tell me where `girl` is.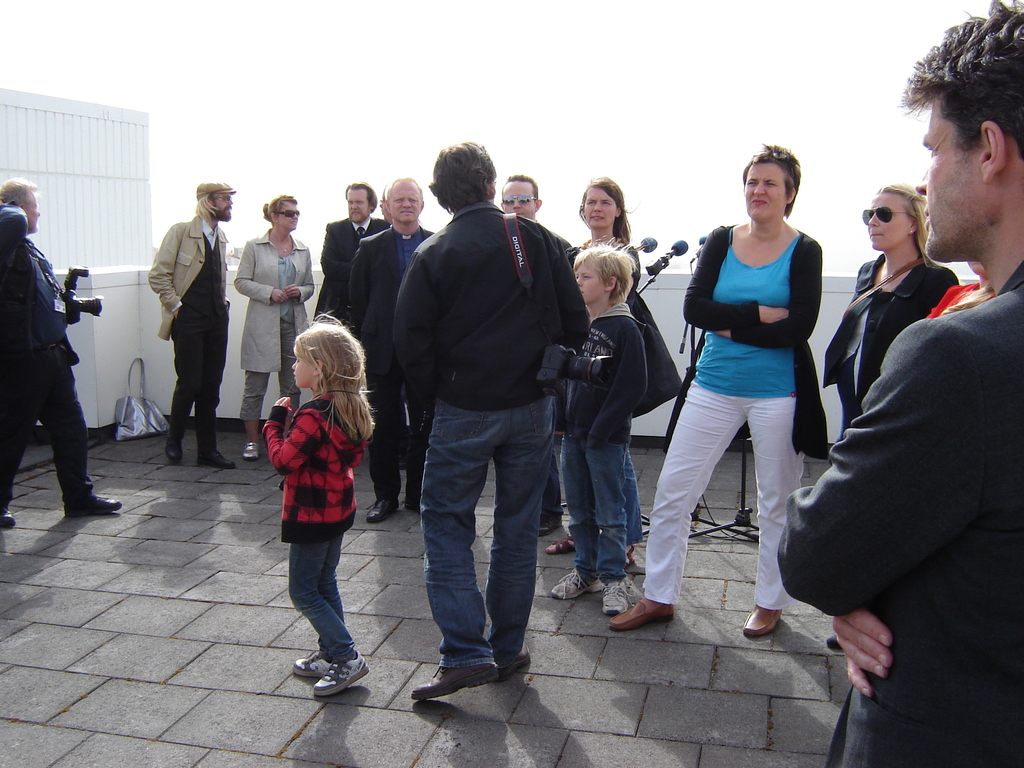
`girl` is at l=262, t=314, r=376, b=699.
